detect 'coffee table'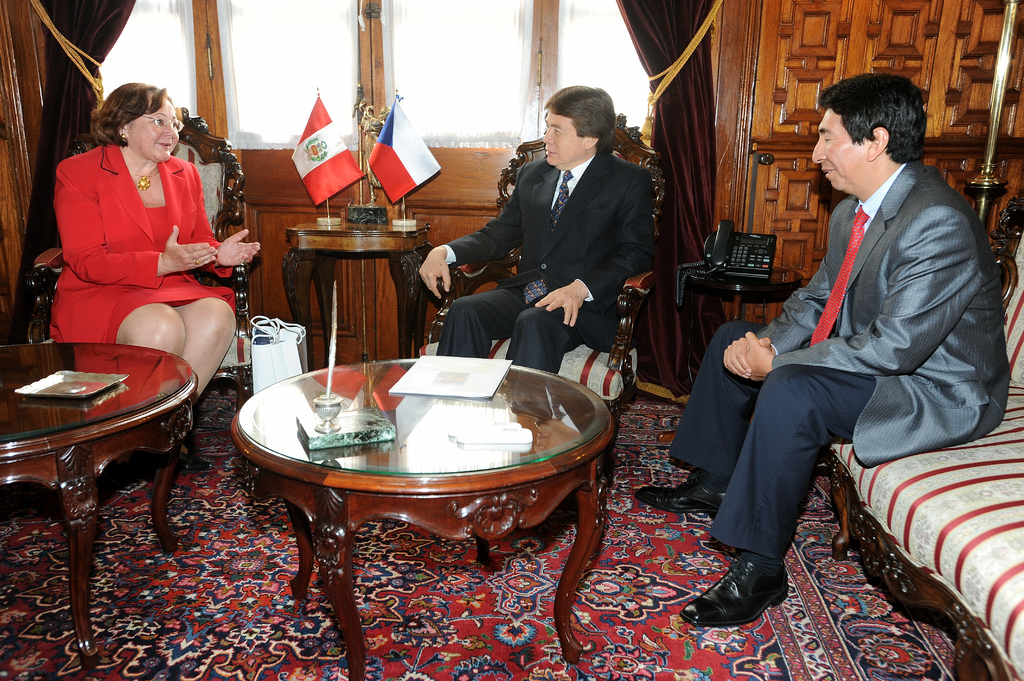
select_region(276, 209, 438, 366)
